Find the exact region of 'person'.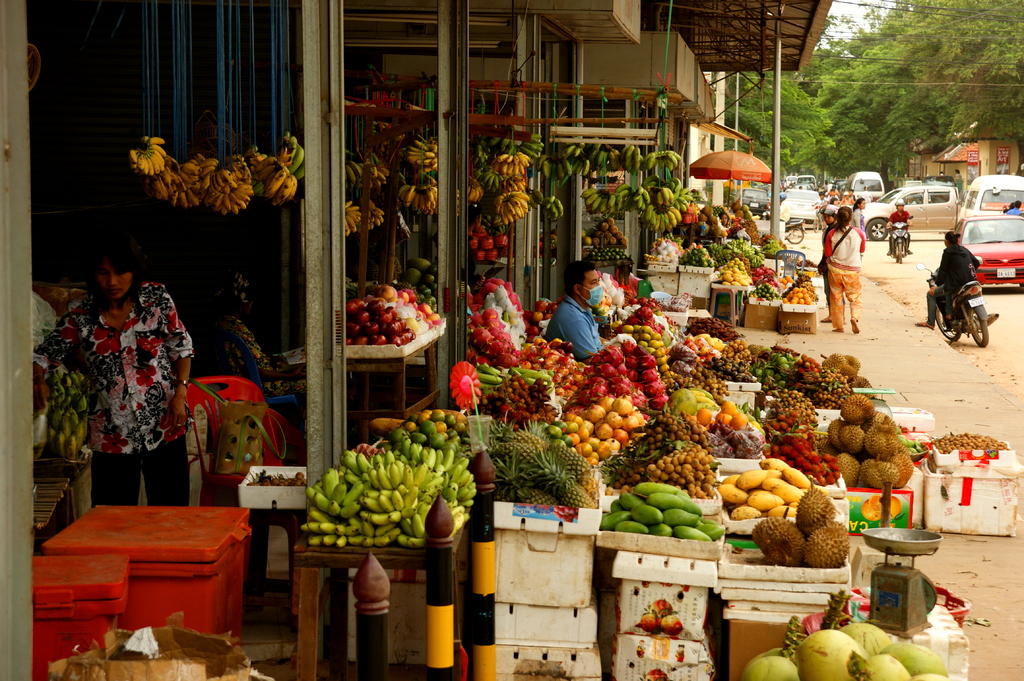
Exact region: (885, 199, 913, 255).
